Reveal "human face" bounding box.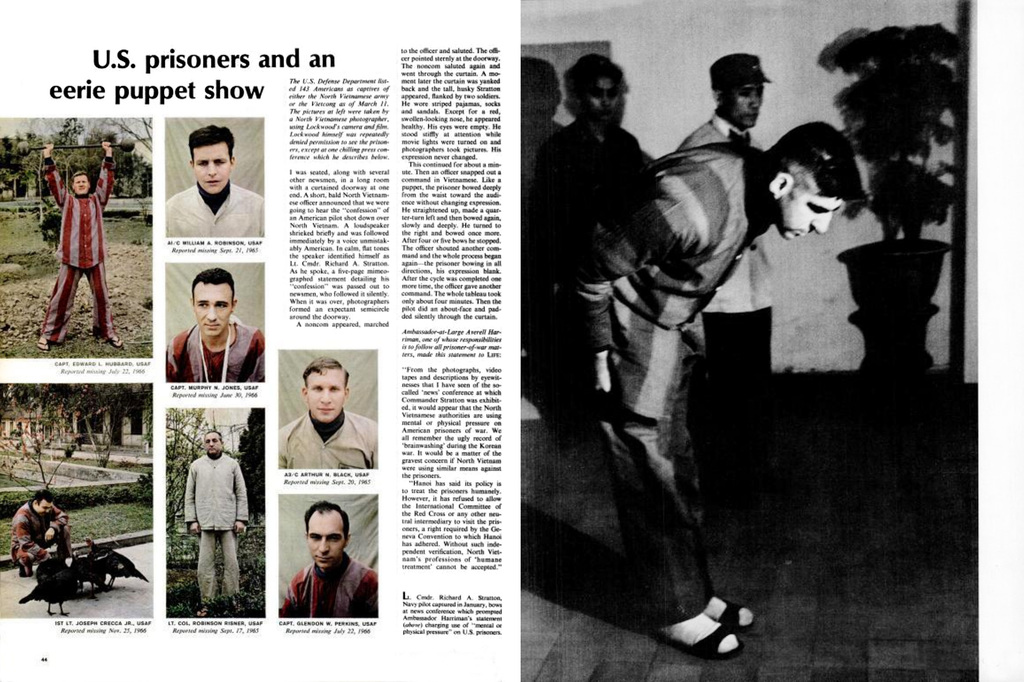
Revealed: [left=783, top=194, right=838, bottom=244].
